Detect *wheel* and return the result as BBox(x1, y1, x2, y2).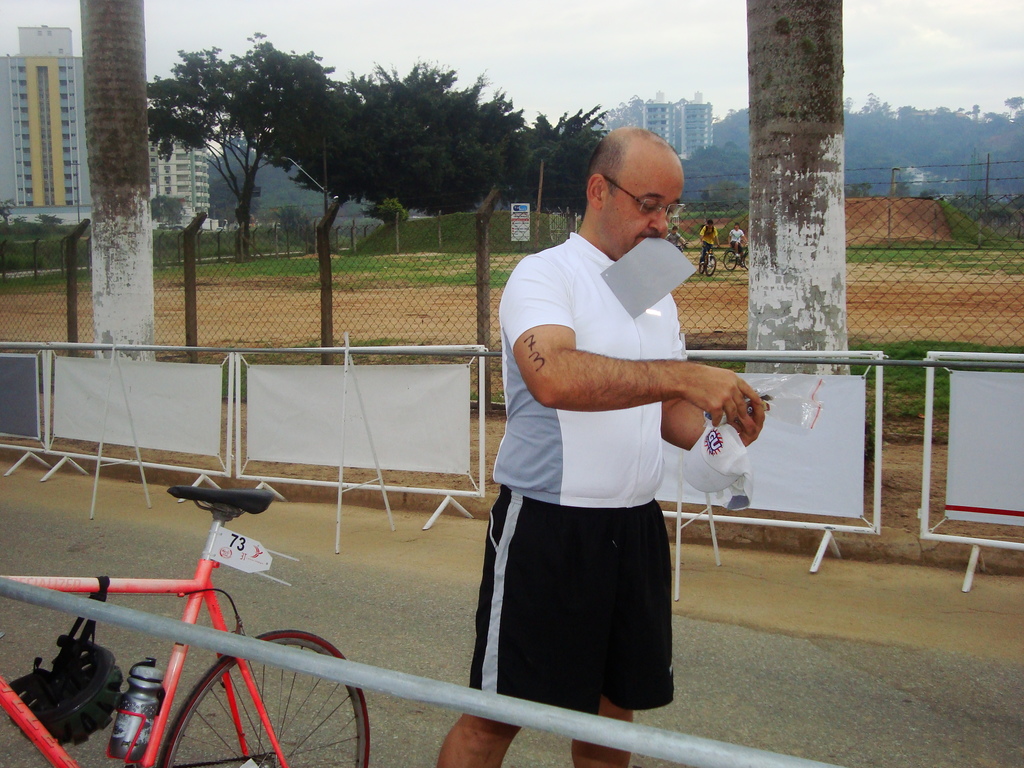
BBox(157, 625, 371, 767).
